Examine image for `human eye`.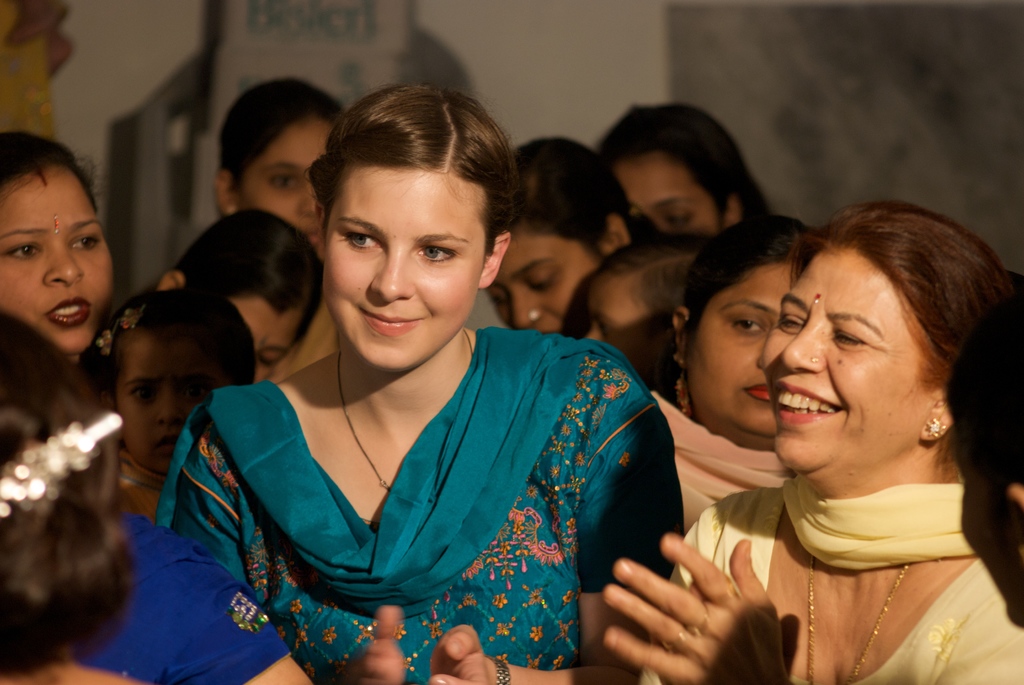
Examination result: {"left": 132, "top": 381, "right": 158, "bottom": 401}.
